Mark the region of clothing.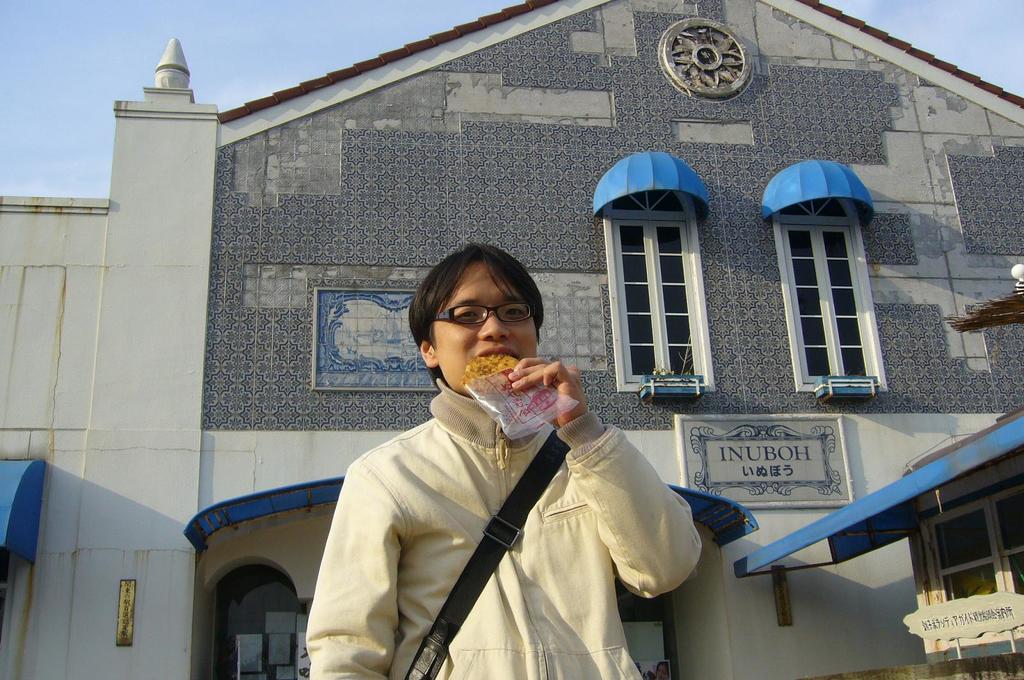
Region: locate(312, 326, 710, 670).
